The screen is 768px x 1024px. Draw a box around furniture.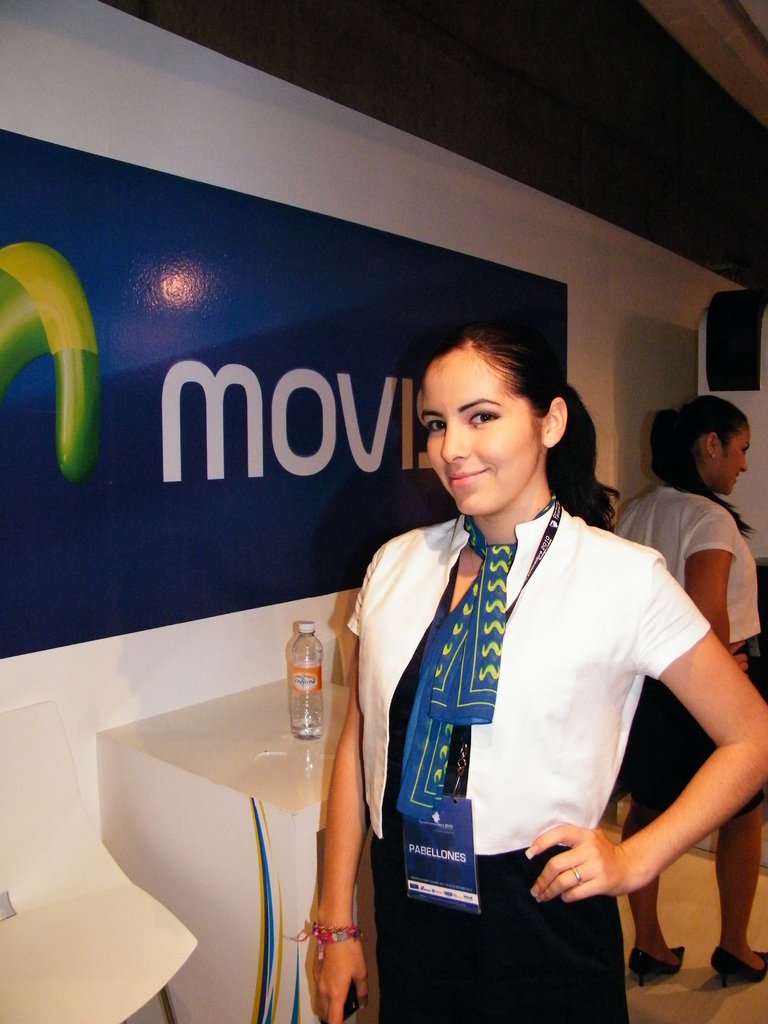
box(0, 700, 199, 1023).
